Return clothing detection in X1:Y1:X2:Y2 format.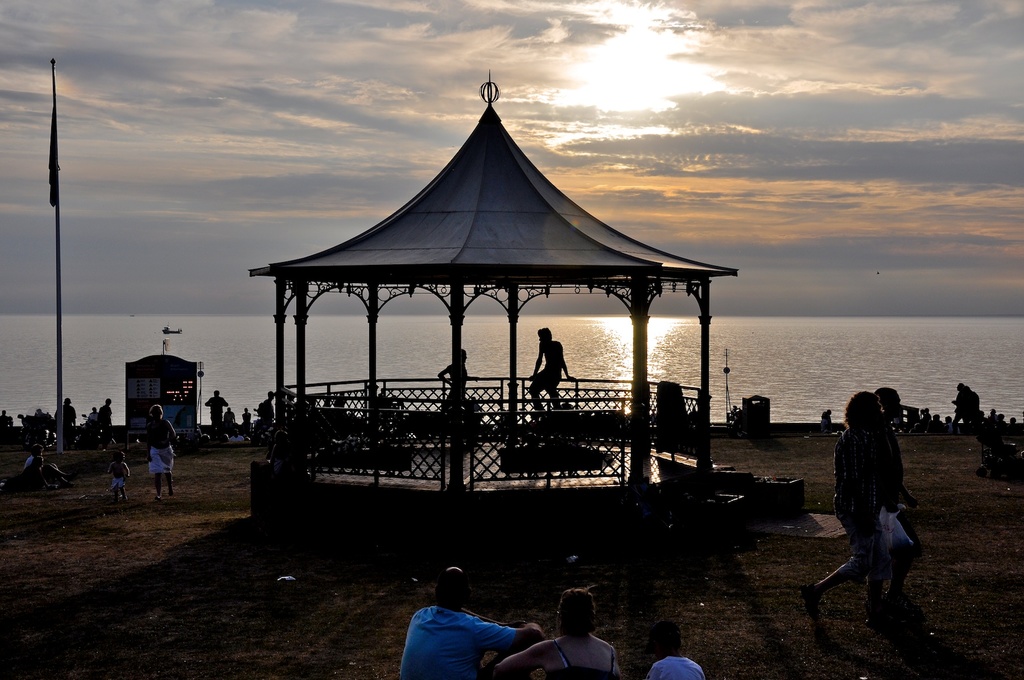
399:585:506:667.
